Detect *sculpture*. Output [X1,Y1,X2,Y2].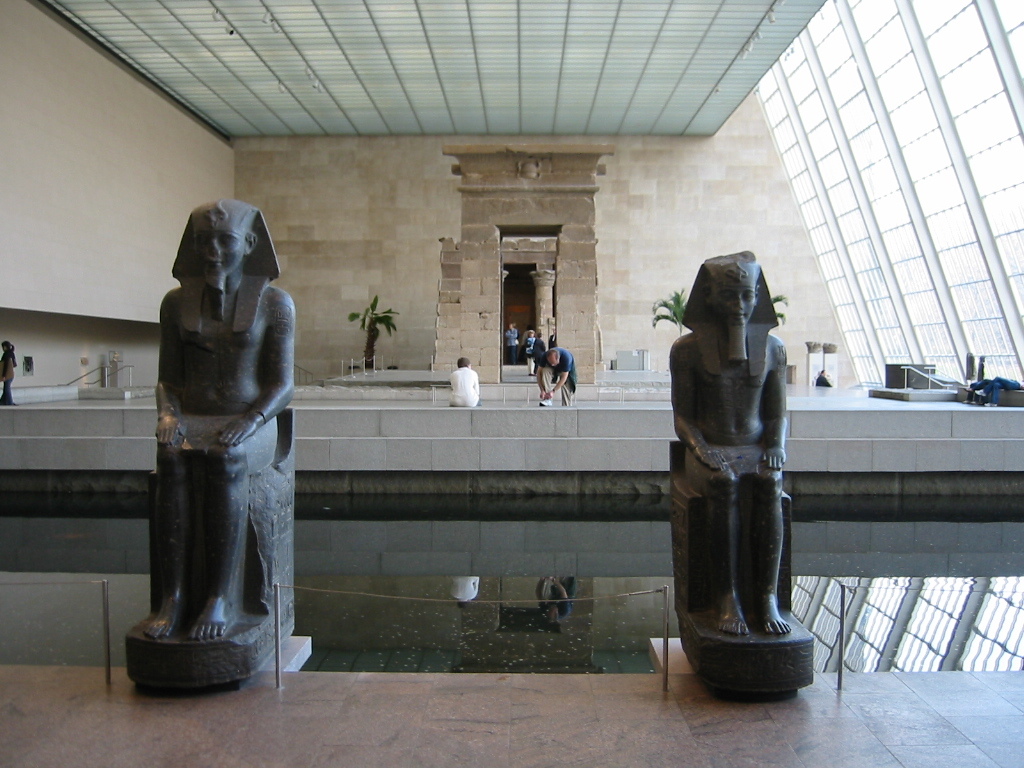
[130,197,302,694].
